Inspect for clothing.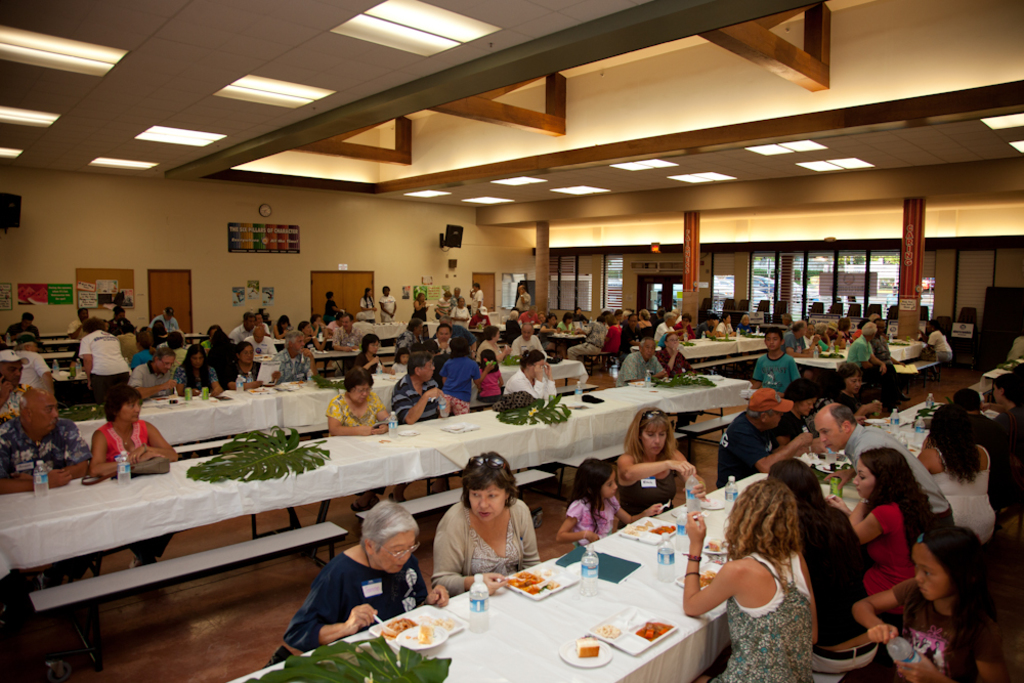
Inspection: [left=97, top=422, right=177, bottom=560].
